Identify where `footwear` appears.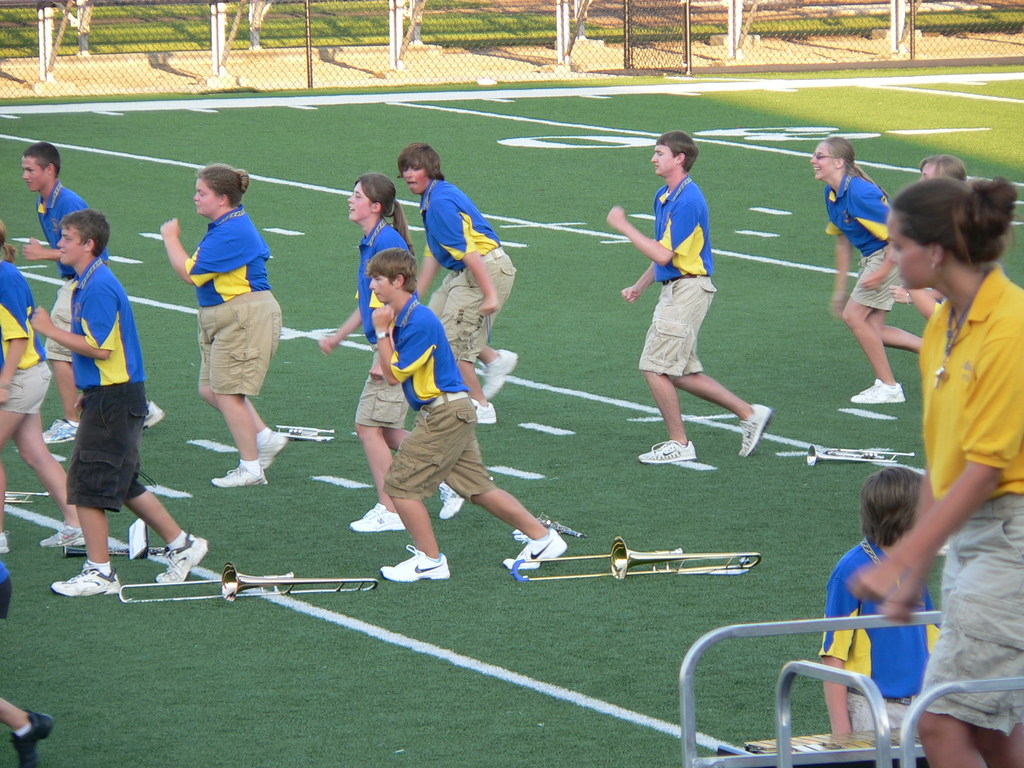
Appears at (x1=155, y1=532, x2=214, y2=582).
